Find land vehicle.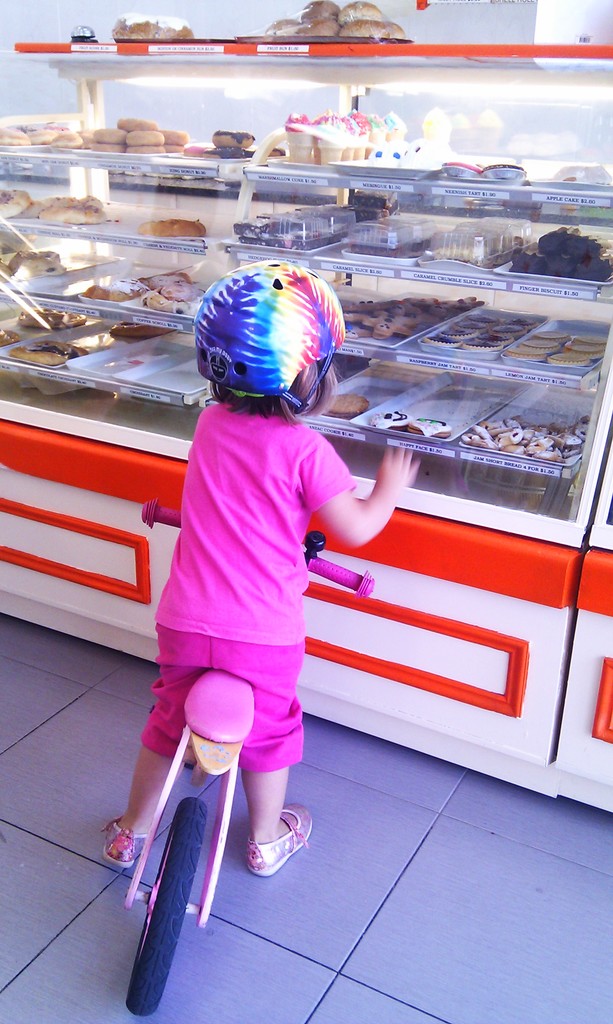
bbox=[139, 502, 374, 1017].
